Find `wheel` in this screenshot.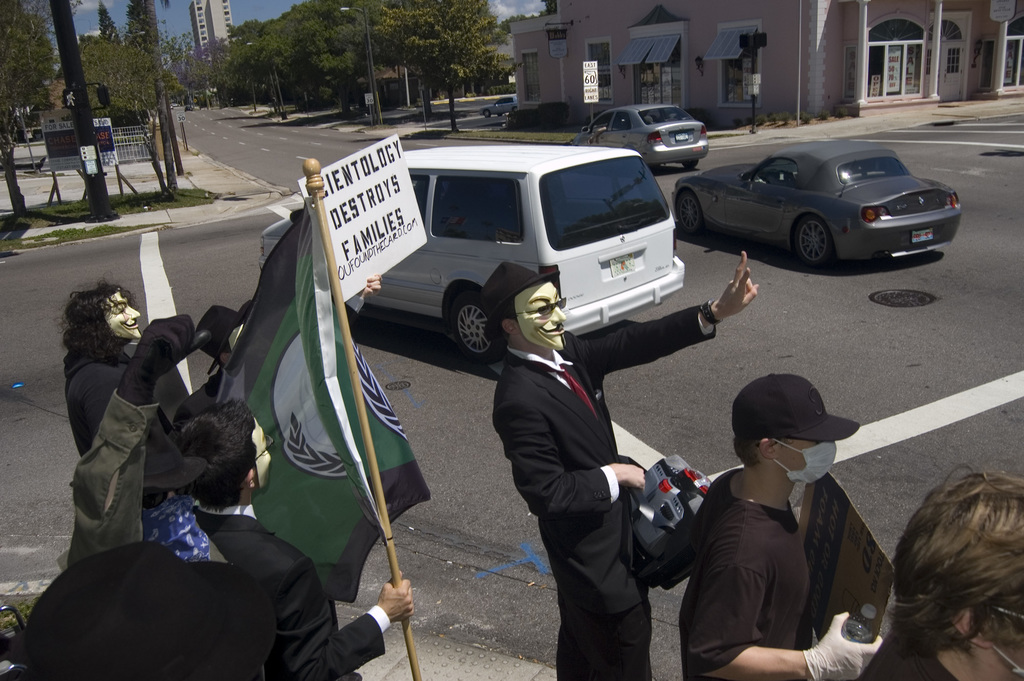
The bounding box for `wheel` is (438, 283, 501, 364).
